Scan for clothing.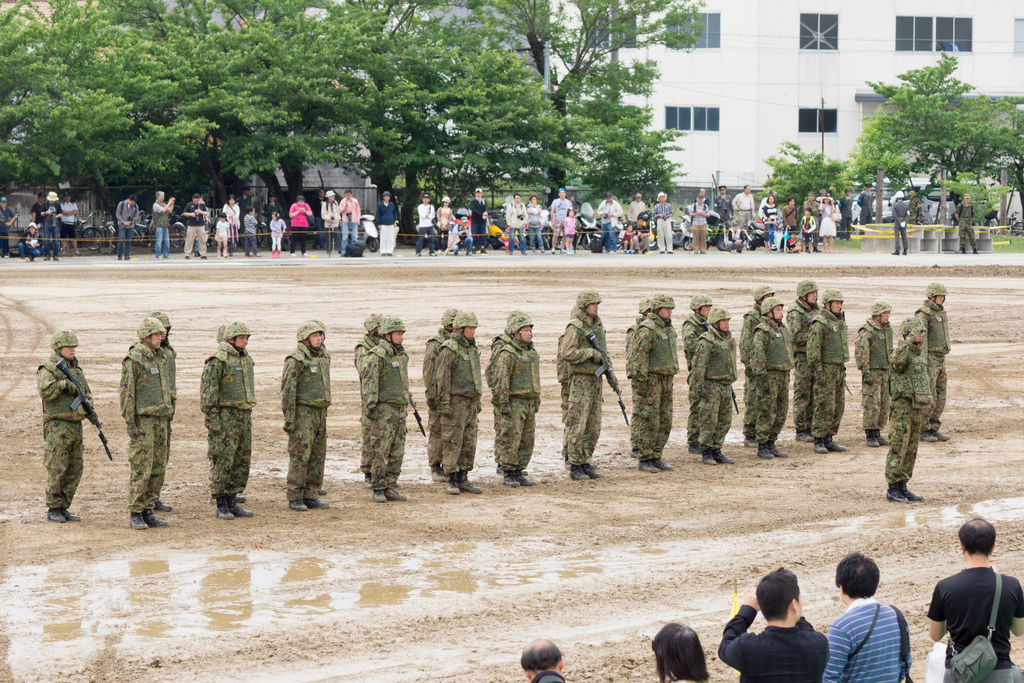
Scan result: region(42, 202, 60, 255).
